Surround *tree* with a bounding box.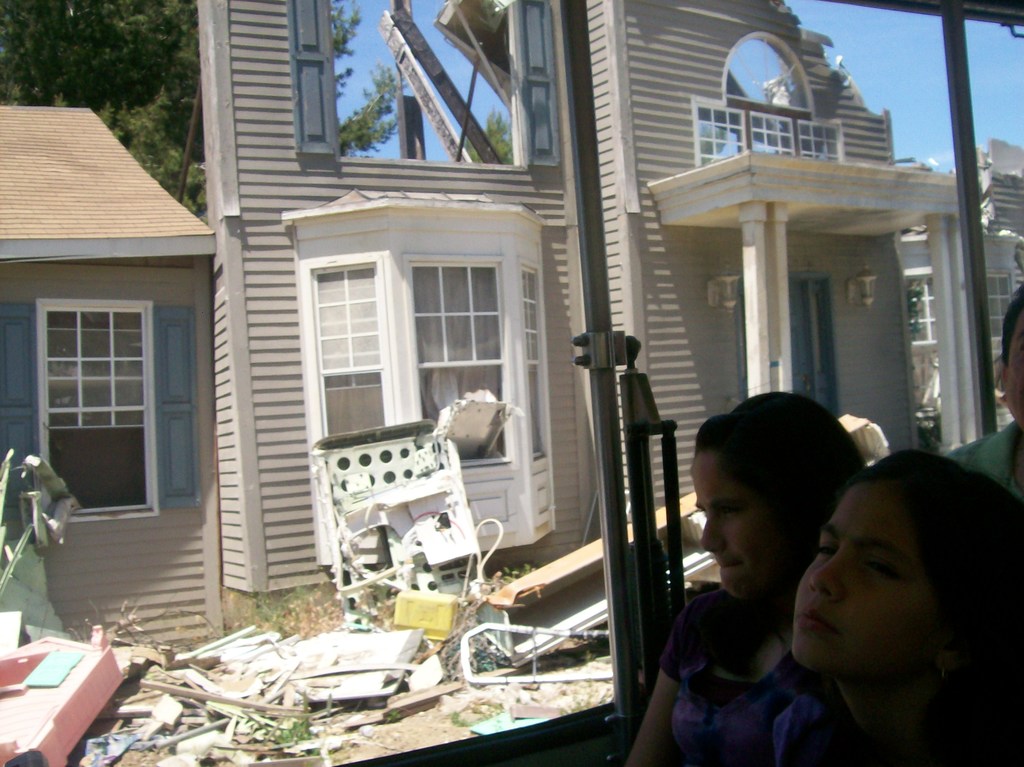
box=[1, 1, 403, 224].
